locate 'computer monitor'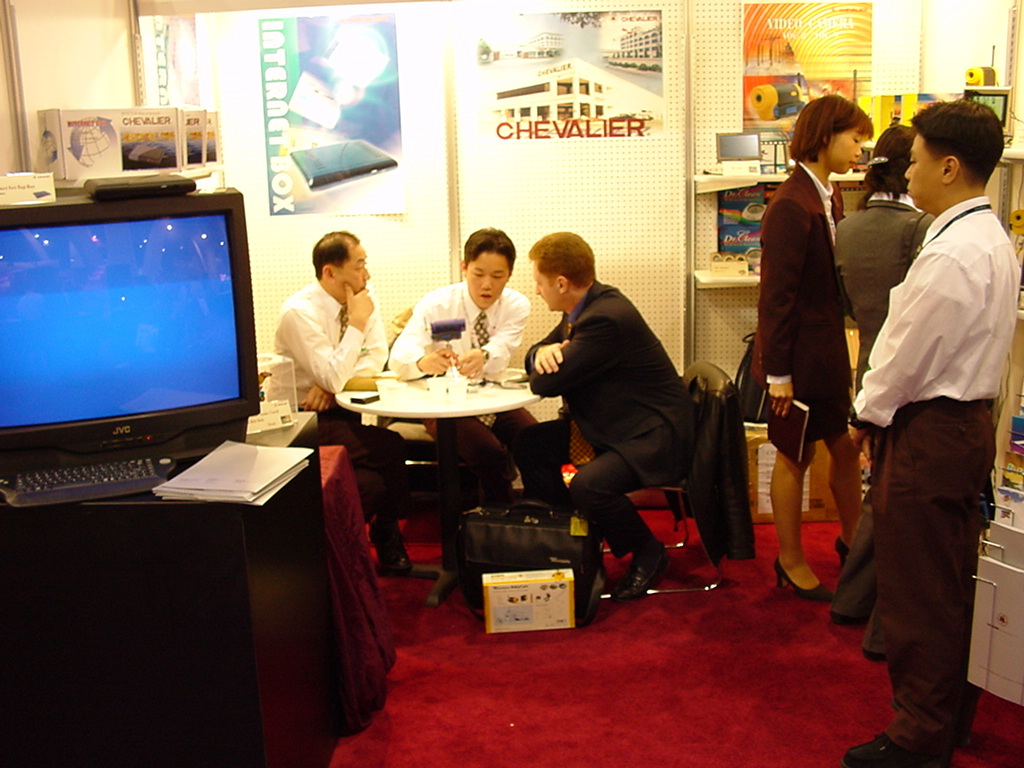
708, 127, 766, 170
